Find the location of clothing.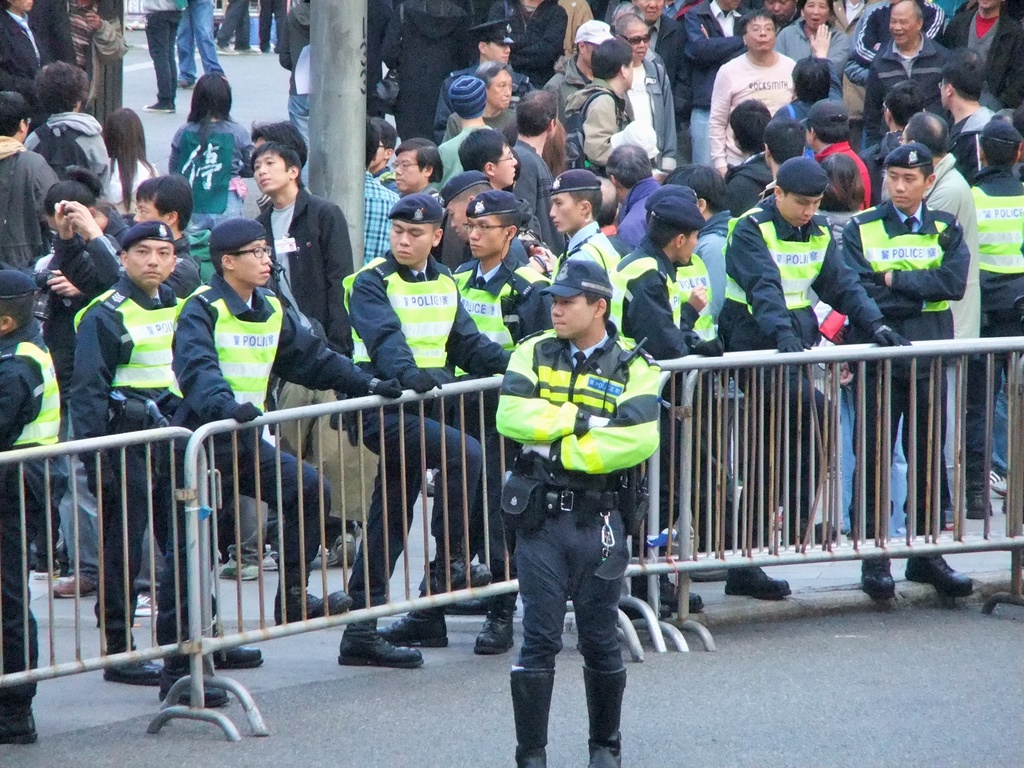
Location: [left=484, top=1, right=580, bottom=79].
